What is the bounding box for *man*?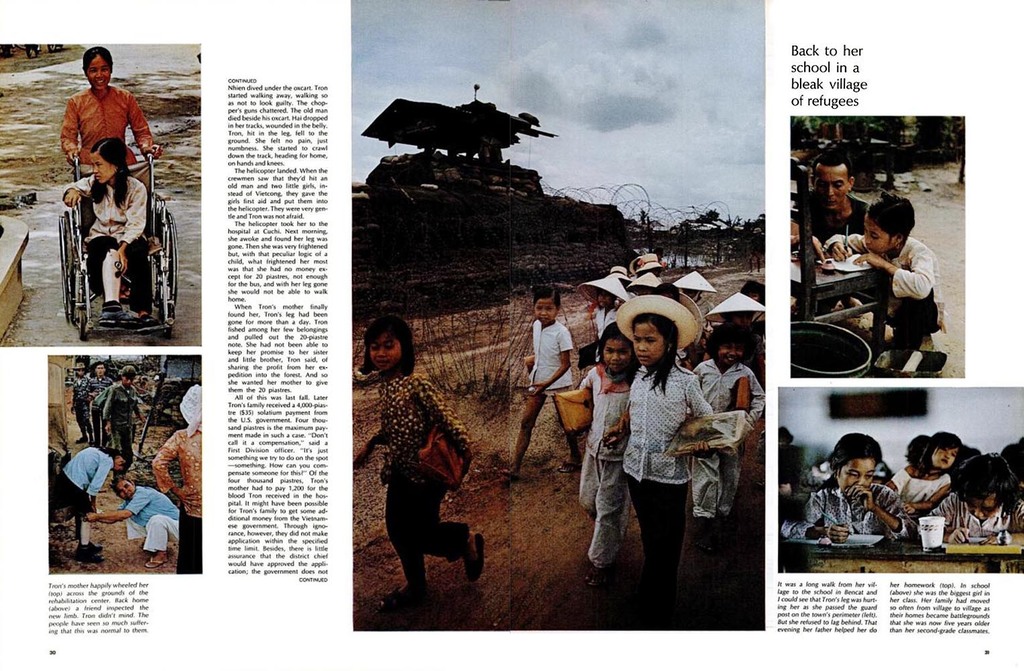
rect(67, 363, 101, 464).
